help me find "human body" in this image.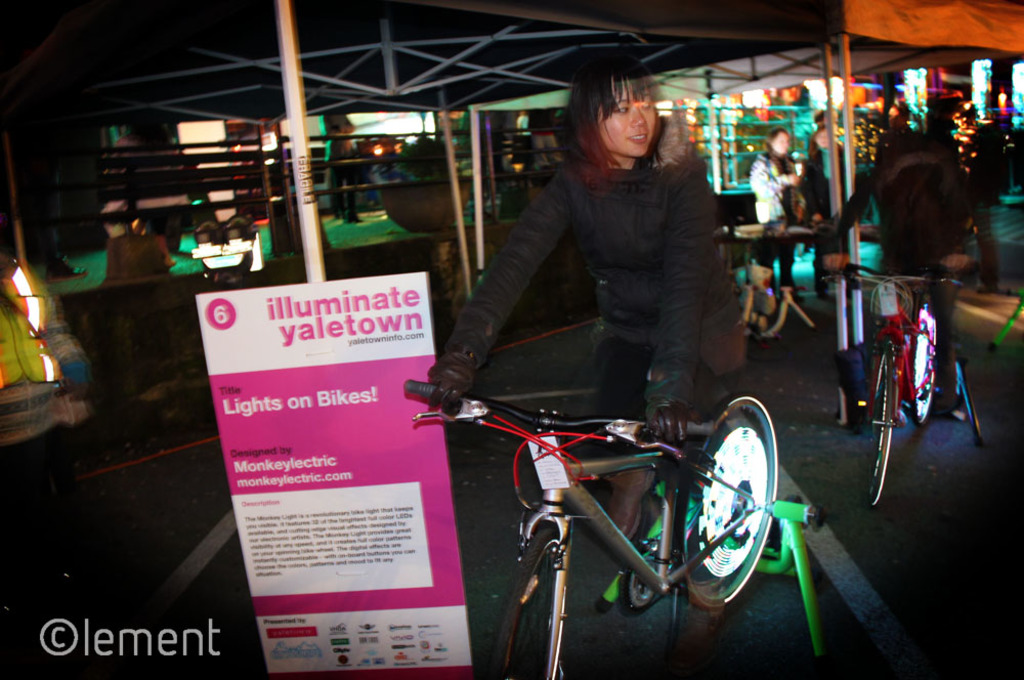
Found it: locate(750, 151, 795, 289).
